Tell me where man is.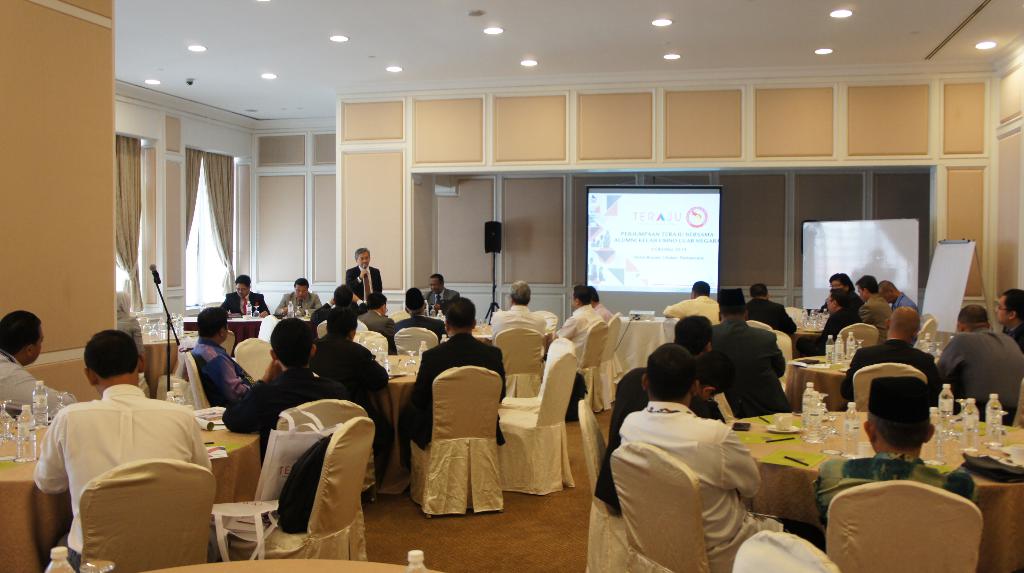
man is at select_region(223, 318, 349, 533).
